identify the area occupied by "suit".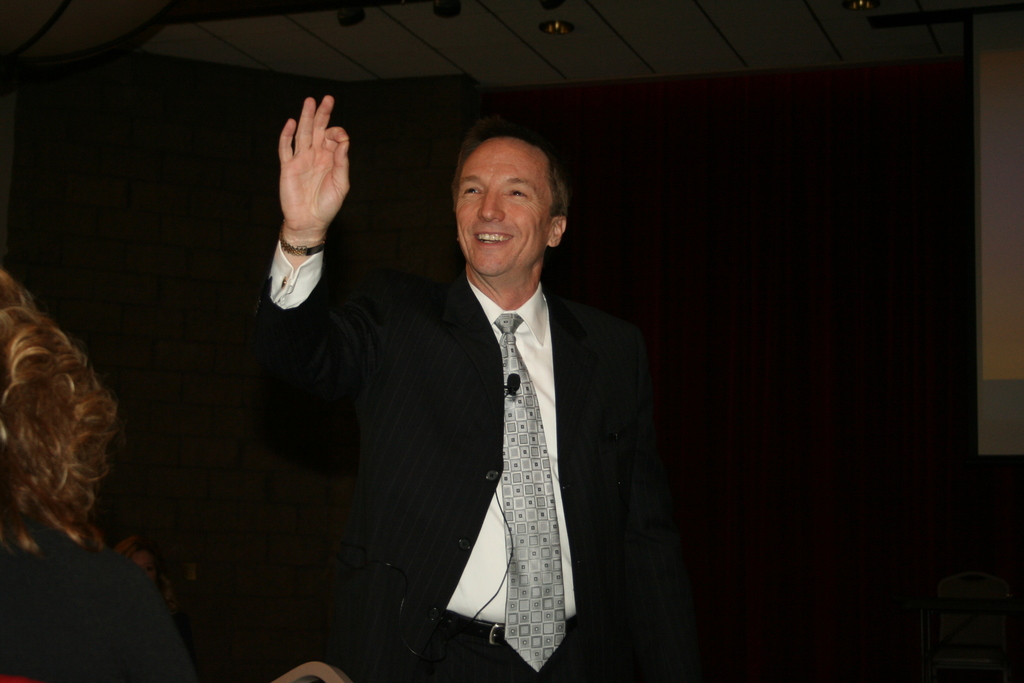
Area: [296, 211, 683, 651].
